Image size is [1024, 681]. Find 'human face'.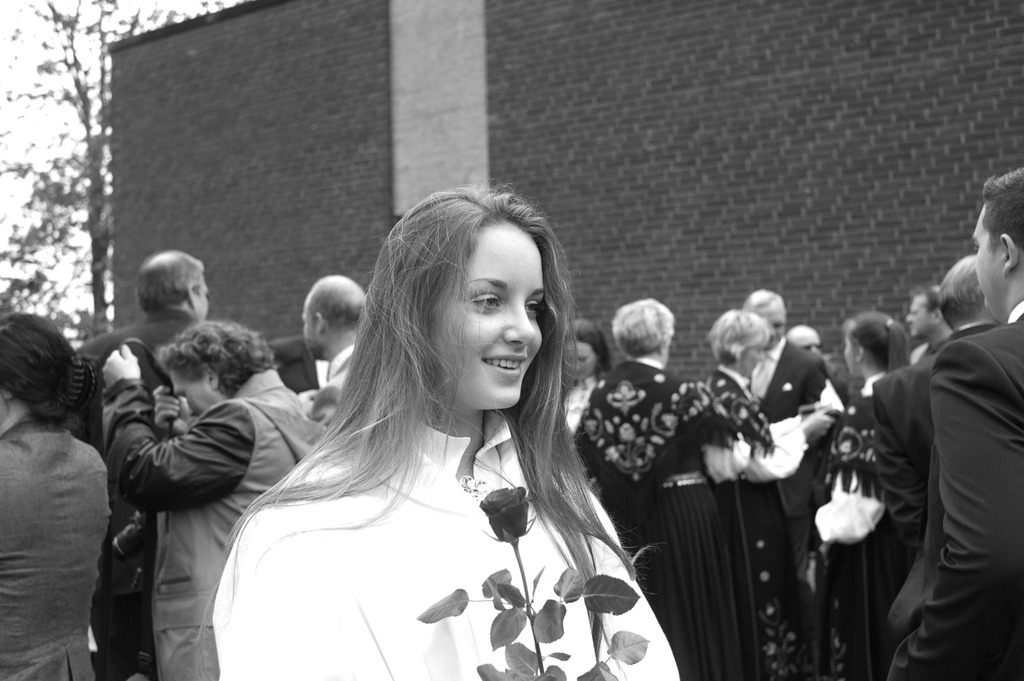
left=905, top=295, right=933, bottom=338.
